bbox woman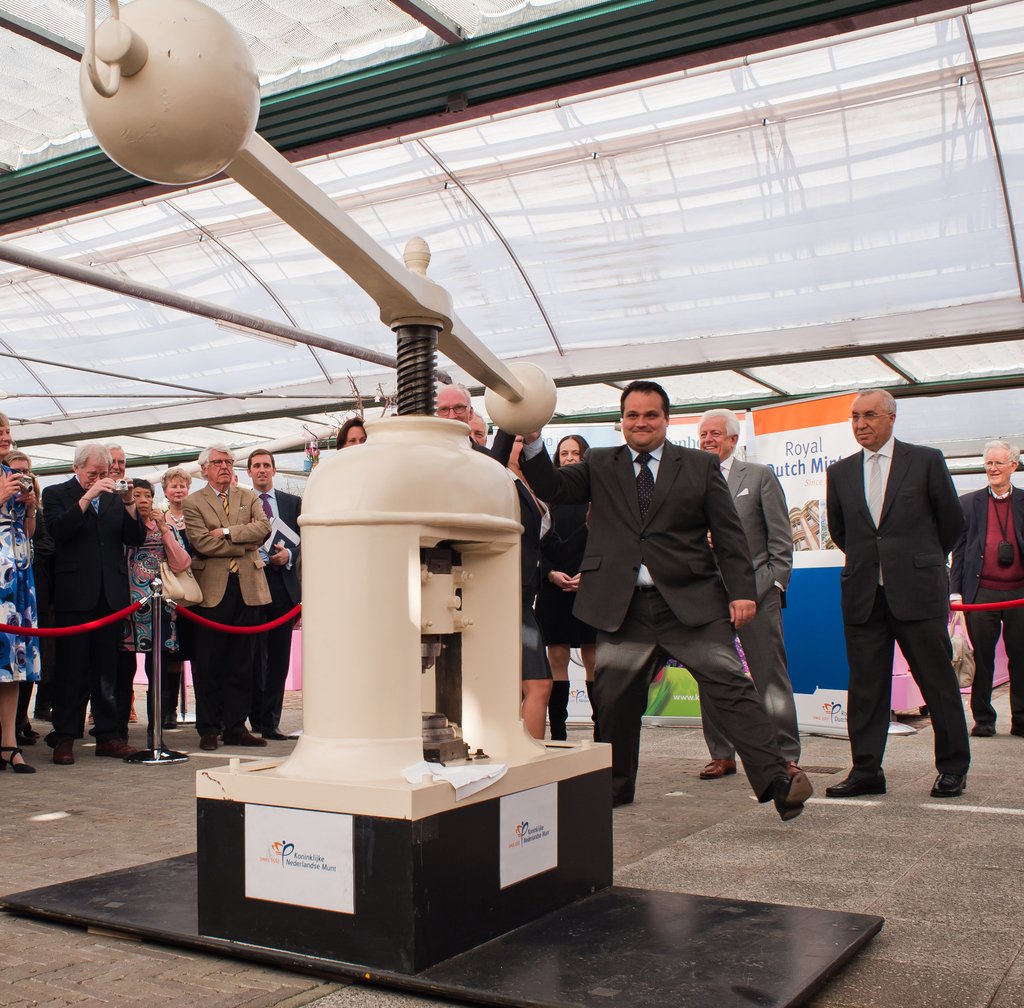
select_region(539, 436, 600, 743)
